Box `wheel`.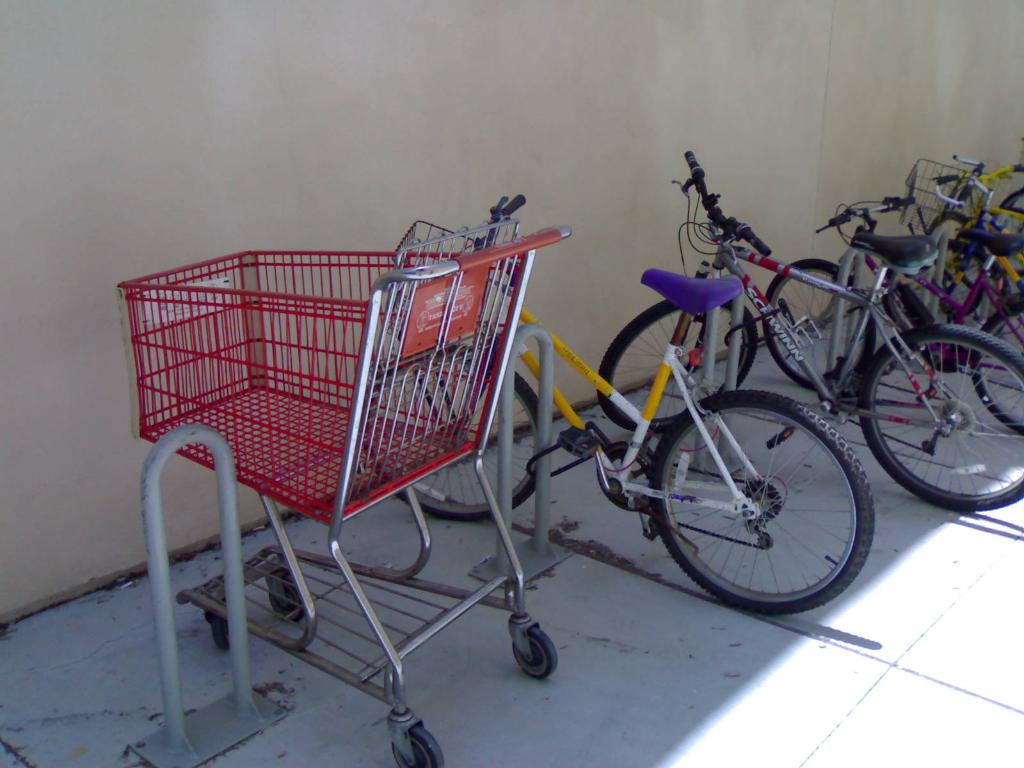
(x1=348, y1=346, x2=545, y2=519).
